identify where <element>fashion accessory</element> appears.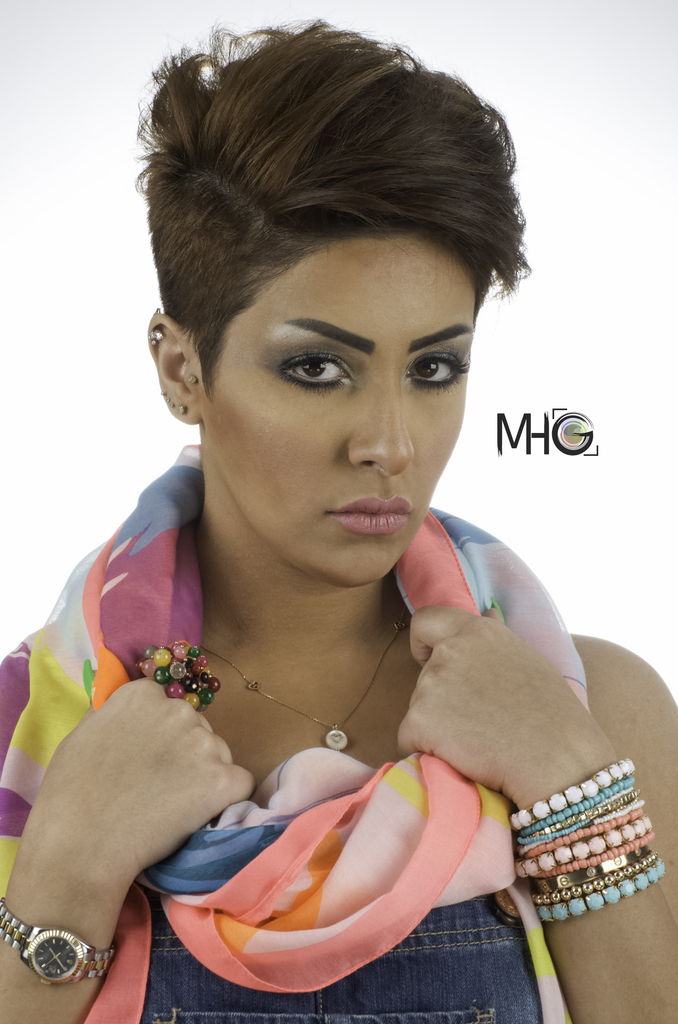
Appears at {"x1": 136, "y1": 637, "x2": 222, "y2": 707}.
